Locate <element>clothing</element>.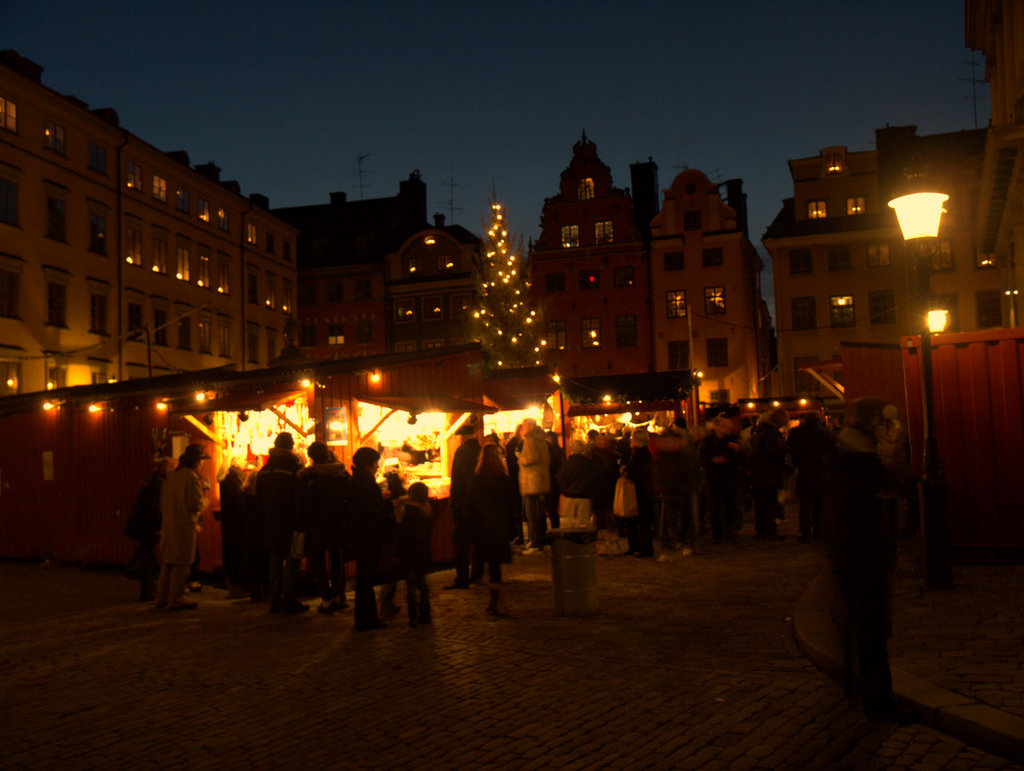
Bounding box: {"x1": 516, "y1": 430, "x2": 542, "y2": 545}.
